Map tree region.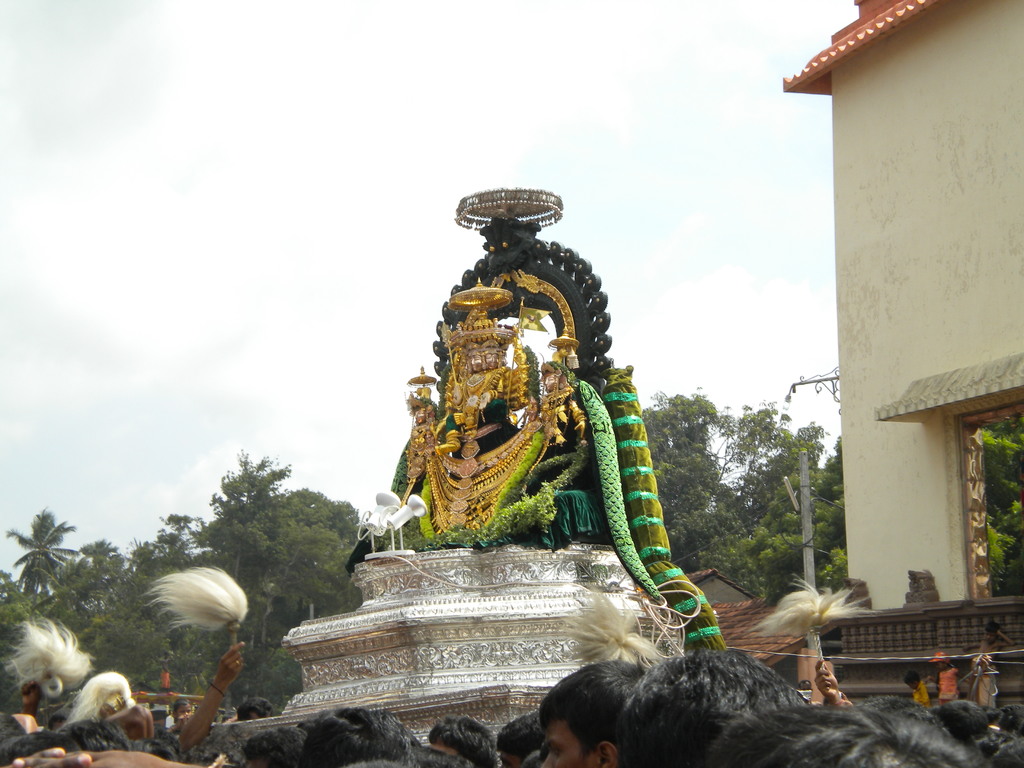
Mapped to box(729, 413, 1023, 609).
